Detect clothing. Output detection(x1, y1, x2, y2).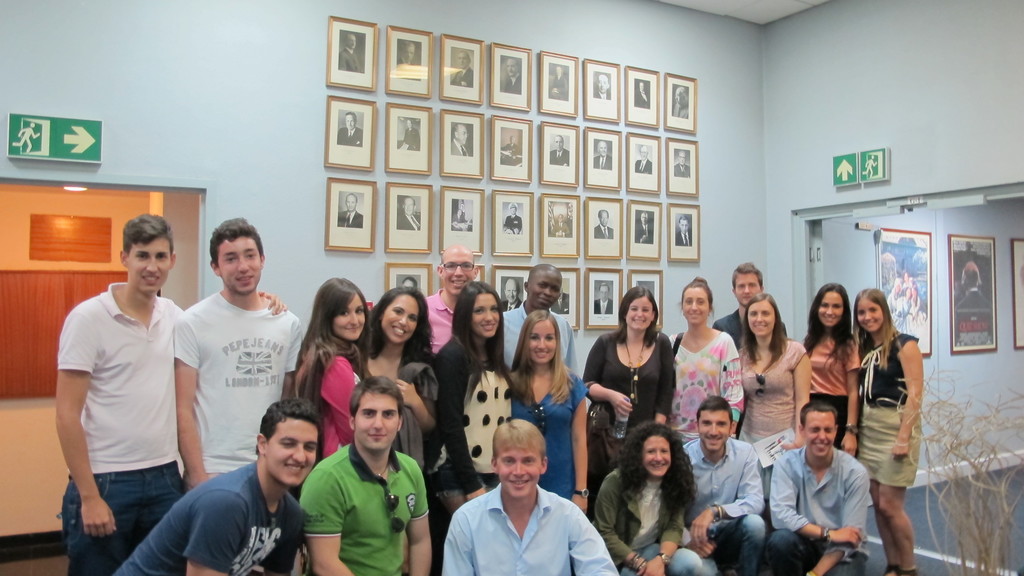
detection(593, 223, 612, 237).
